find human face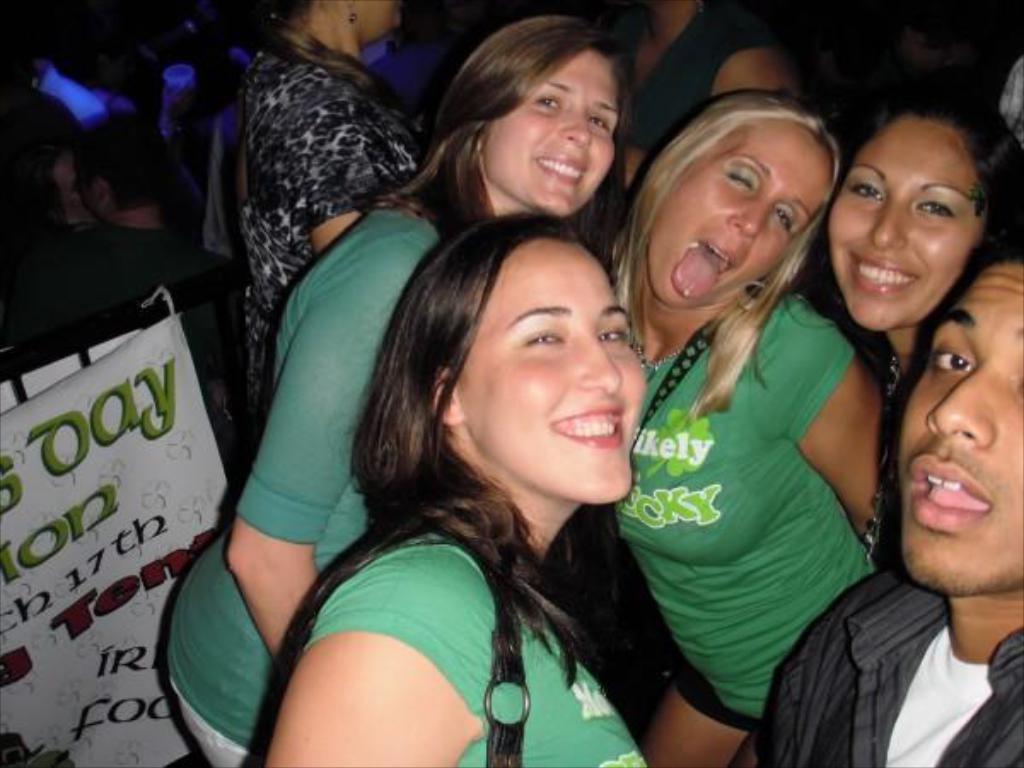
(x1=643, y1=121, x2=833, y2=309)
